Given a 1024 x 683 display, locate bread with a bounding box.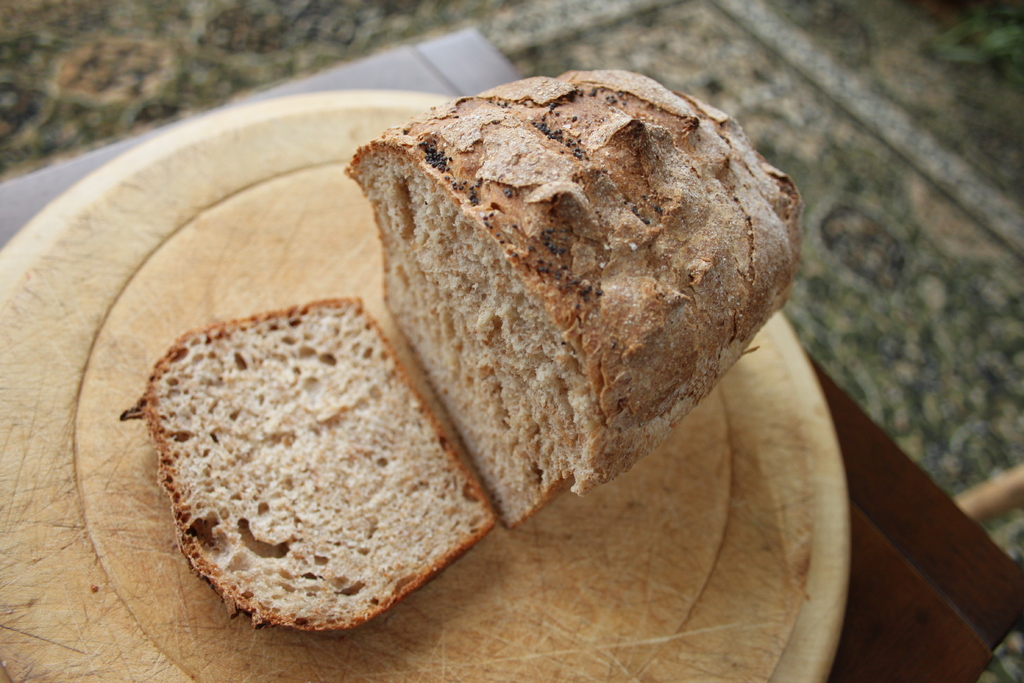
Located: x1=342, y1=72, x2=805, y2=529.
